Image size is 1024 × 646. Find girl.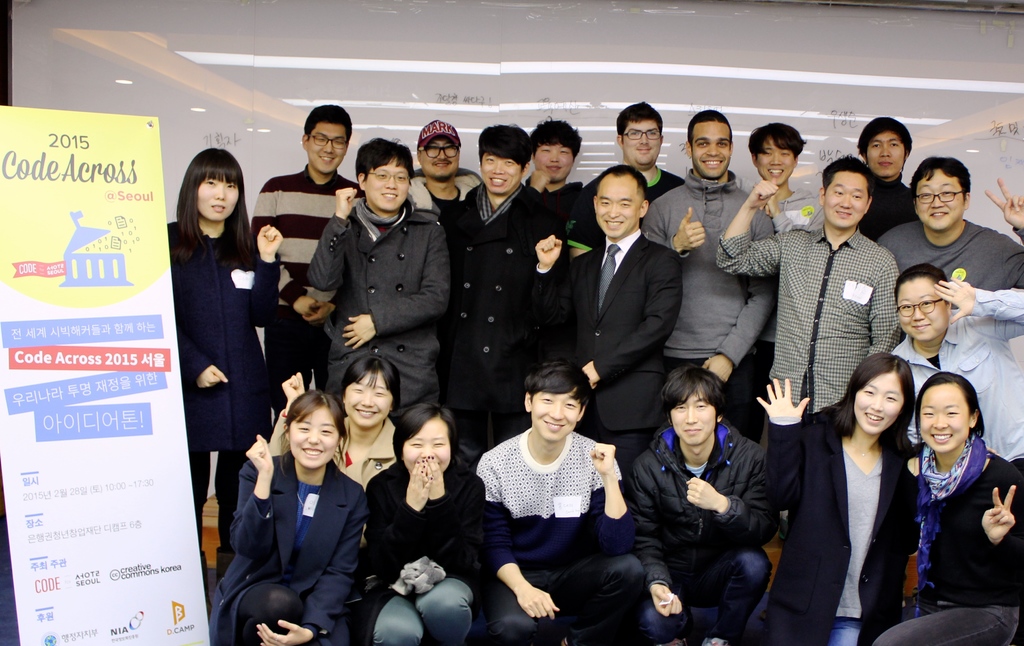
<region>876, 373, 1023, 645</region>.
